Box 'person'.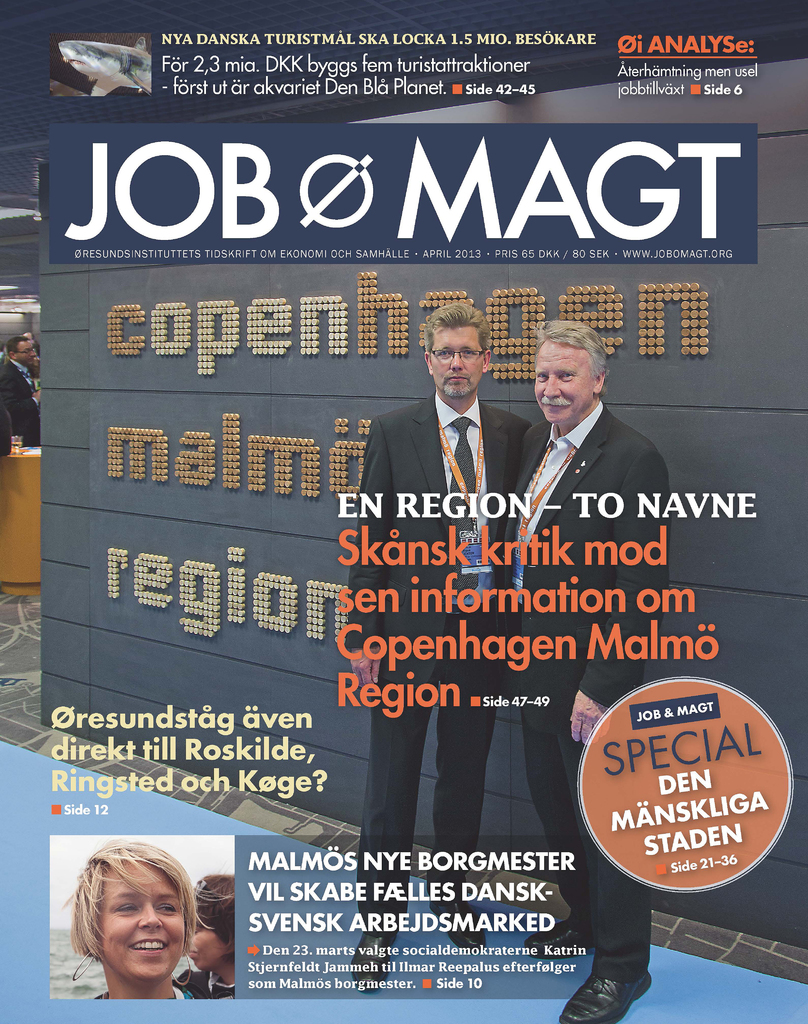
179 874 235 1000.
